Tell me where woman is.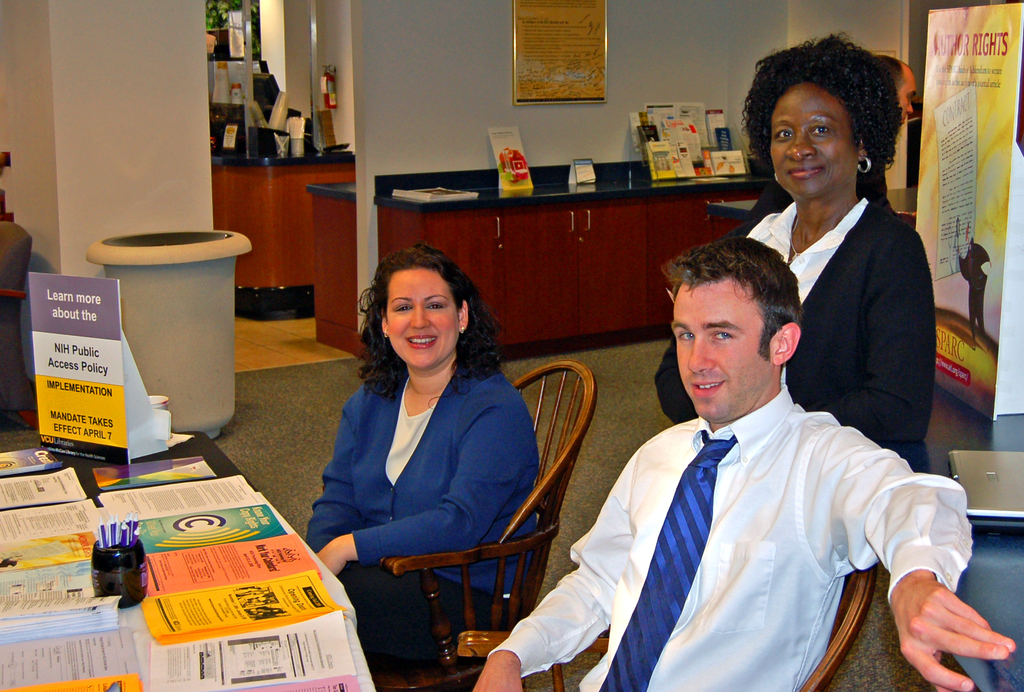
woman is at BBox(648, 25, 935, 479).
